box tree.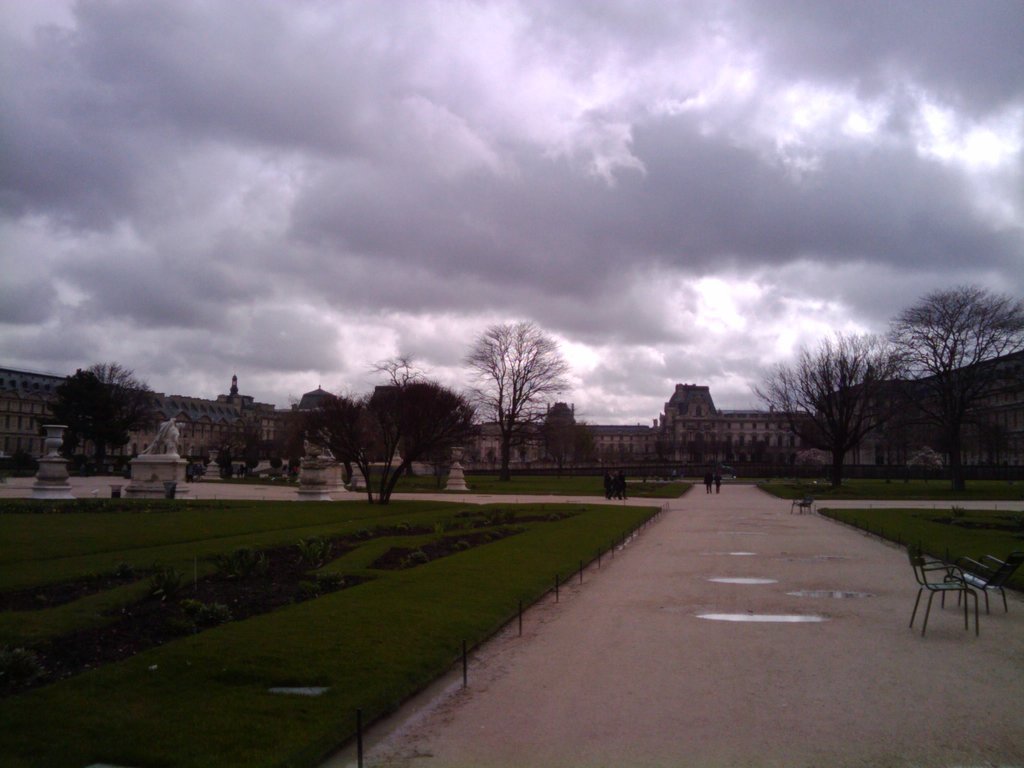
bbox=[867, 281, 1023, 495].
